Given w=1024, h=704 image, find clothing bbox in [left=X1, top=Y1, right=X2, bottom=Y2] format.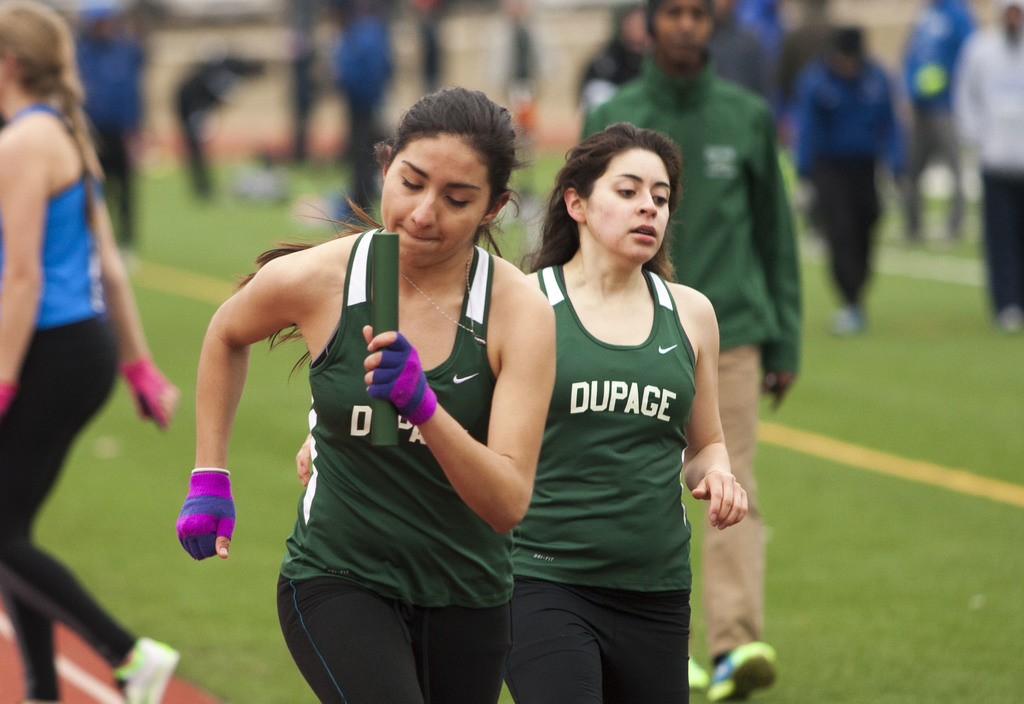
[left=66, top=4, right=134, bottom=223].
